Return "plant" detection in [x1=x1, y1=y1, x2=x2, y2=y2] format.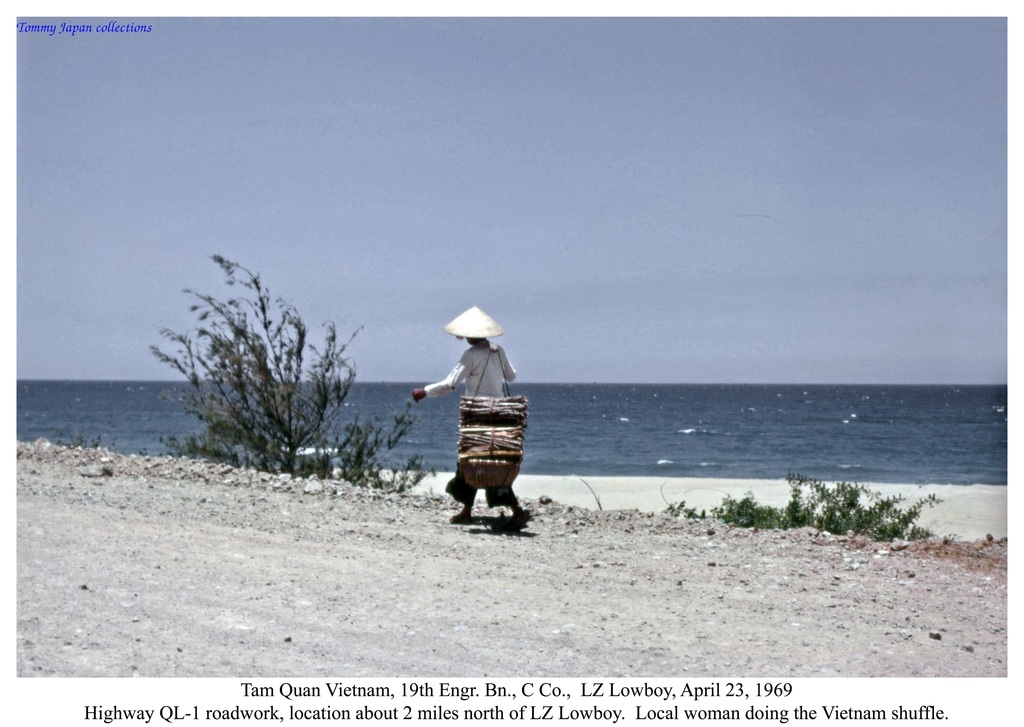
[x1=653, y1=474, x2=953, y2=530].
